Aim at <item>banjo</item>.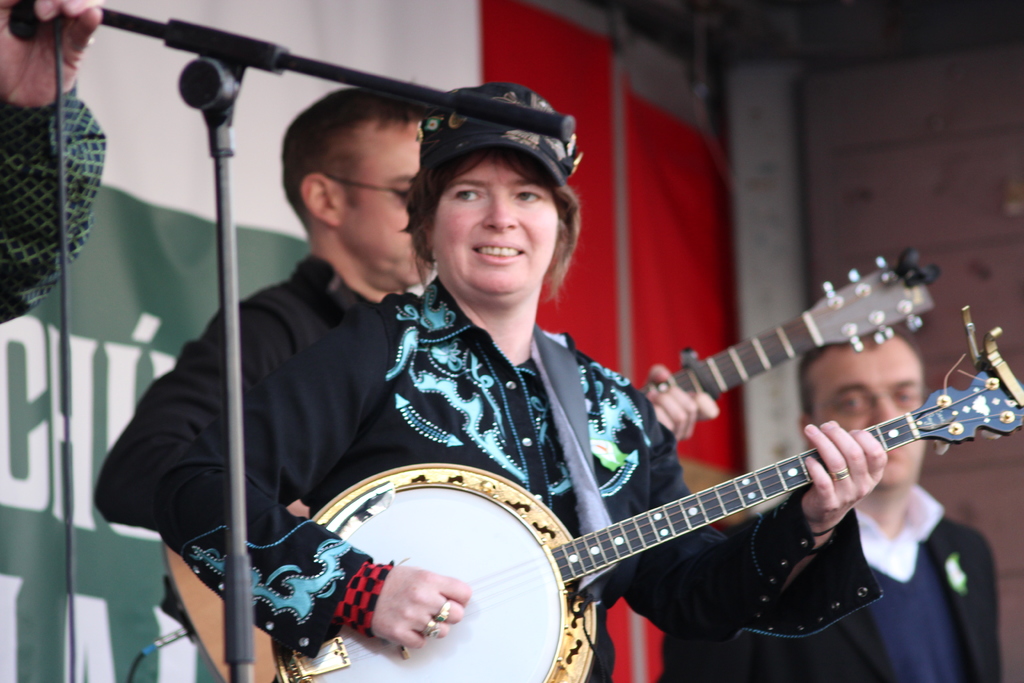
Aimed at (267,305,1023,682).
